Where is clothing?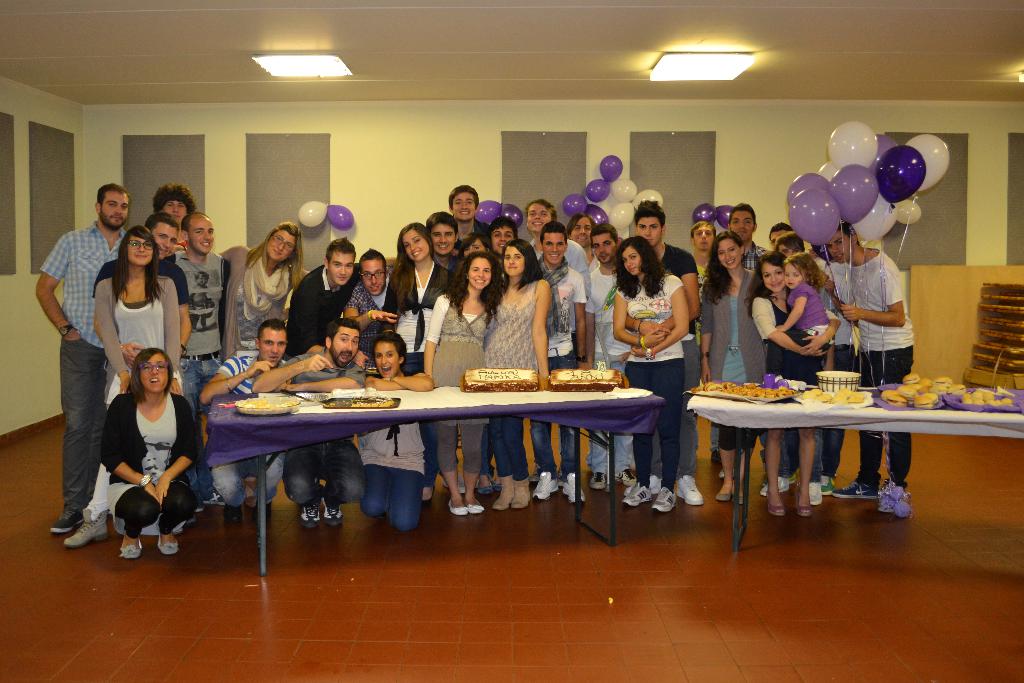
(735,235,772,280).
